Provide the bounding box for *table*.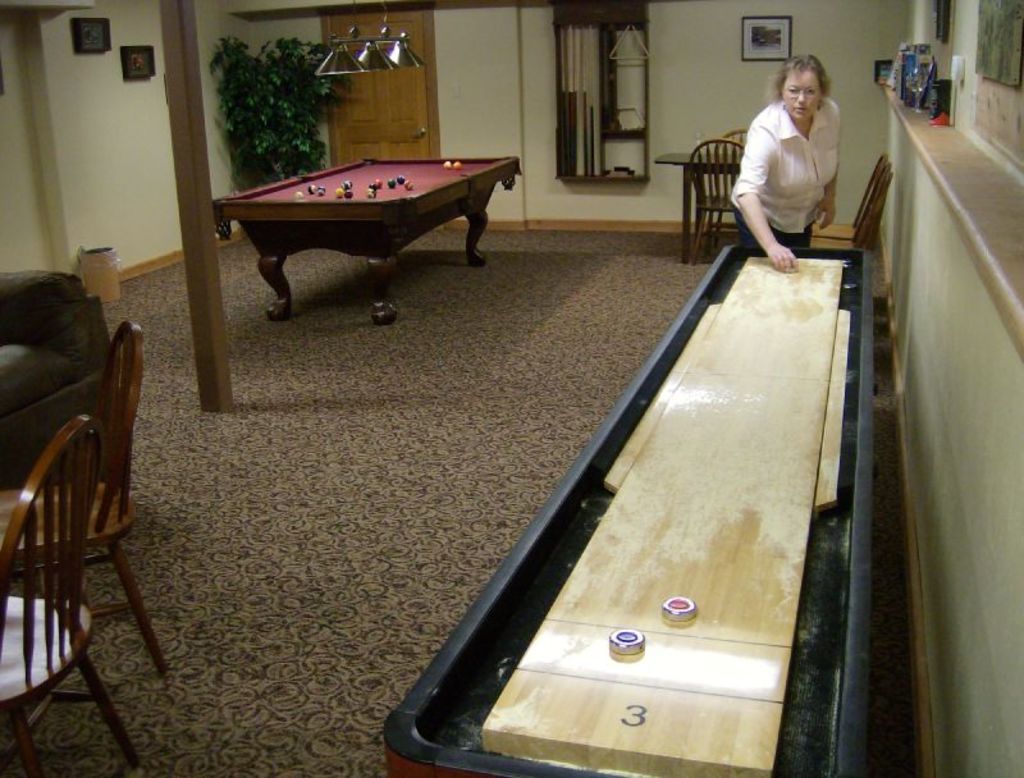
rect(209, 156, 521, 325).
